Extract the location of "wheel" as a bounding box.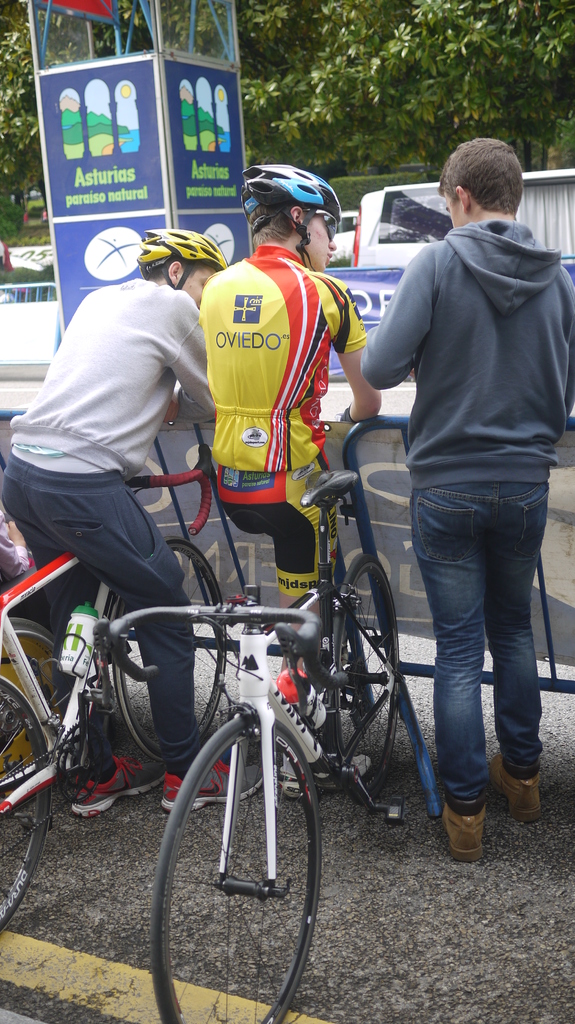
rect(152, 705, 320, 1012).
